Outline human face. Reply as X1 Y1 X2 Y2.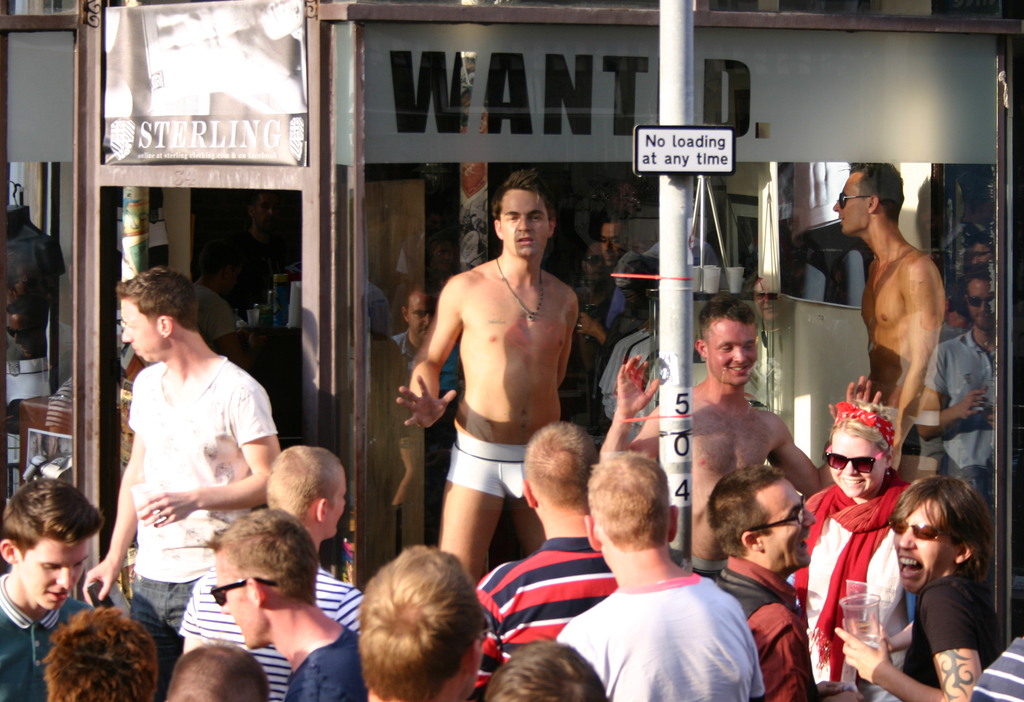
599 227 625 264.
